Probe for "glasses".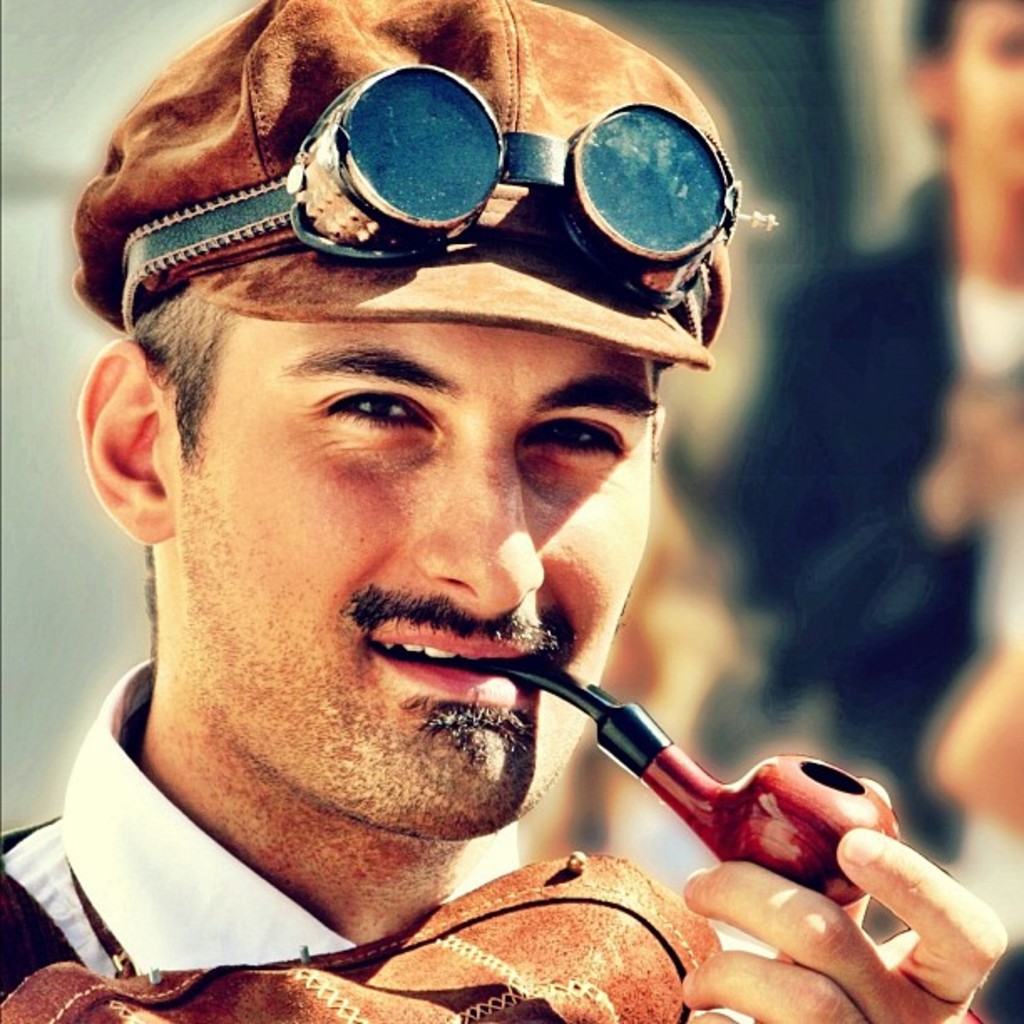
Probe result: 115:62:741:336.
